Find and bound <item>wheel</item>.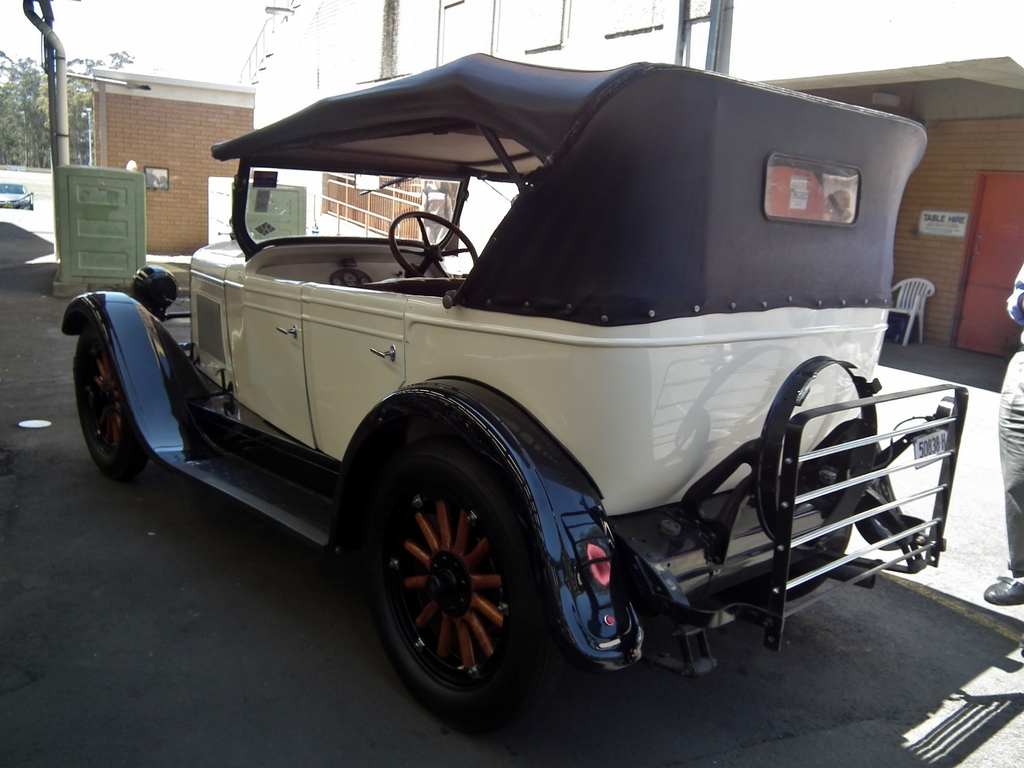
Bound: BBox(365, 436, 558, 728).
